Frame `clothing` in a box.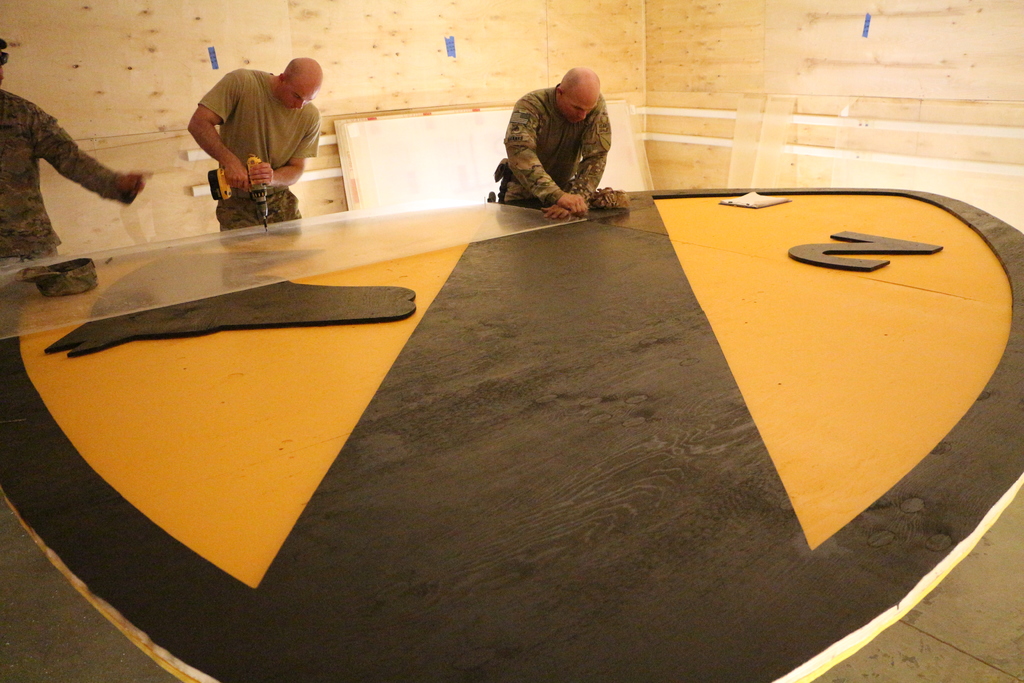
box=[0, 84, 150, 277].
